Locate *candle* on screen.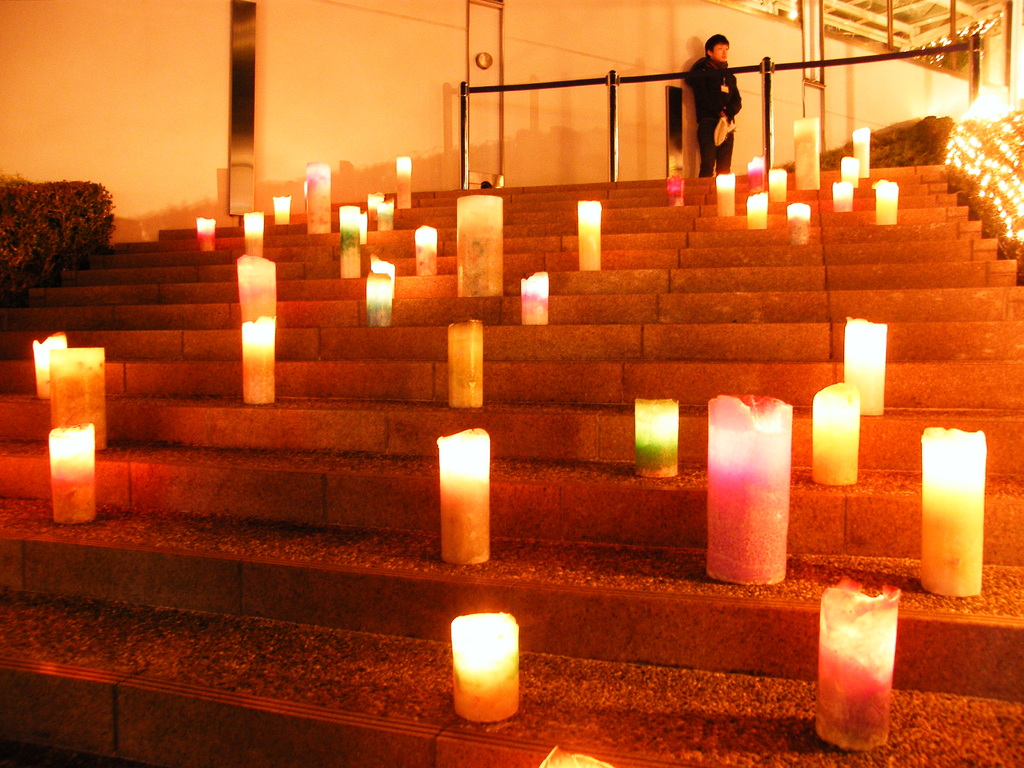
On screen at detection(812, 380, 861, 490).
